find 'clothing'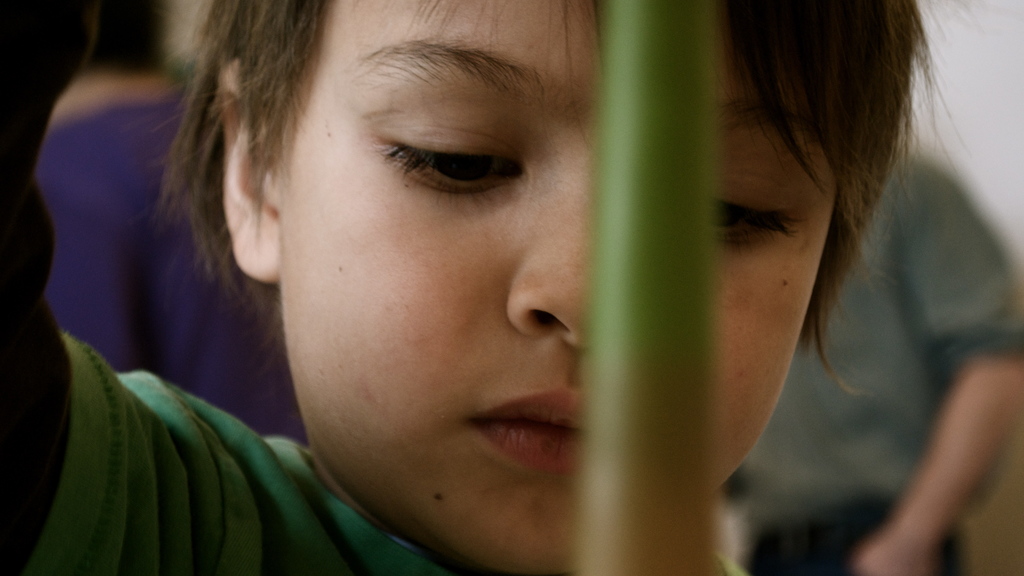
left=44, top=83, right=303, bottom=452
